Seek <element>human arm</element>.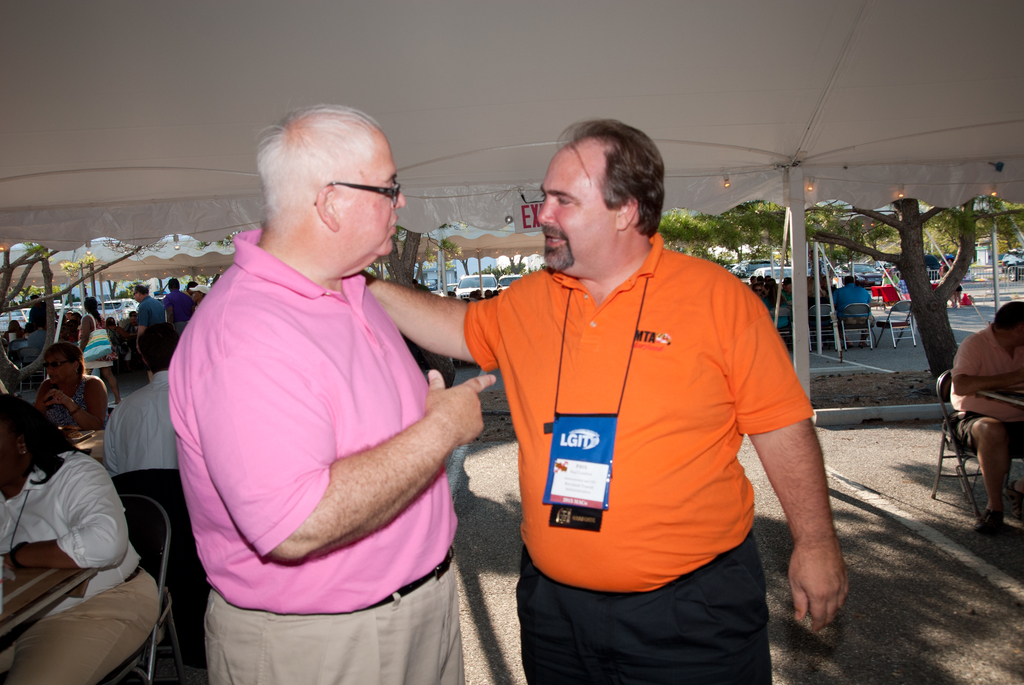
101:414:114:476.
